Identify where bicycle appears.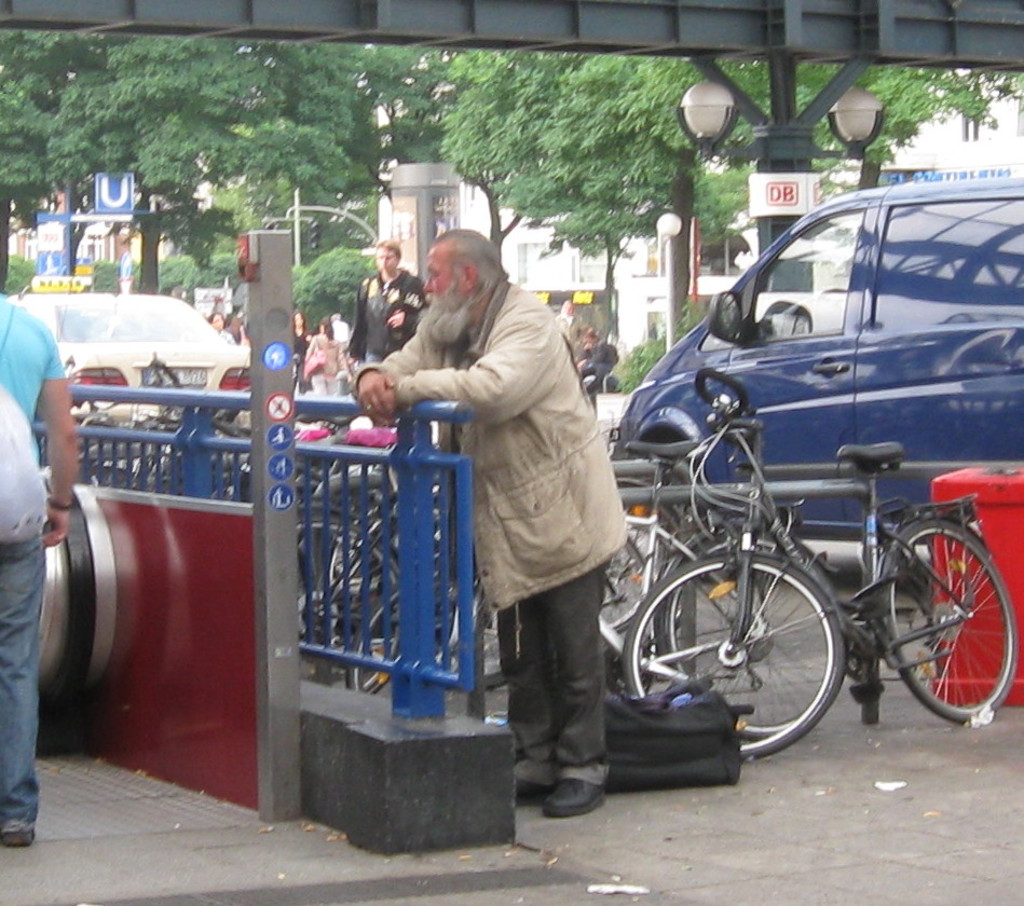
Appears at {"x1": 584, "y1": 399, "x2": 1008, "y2": 772}.
